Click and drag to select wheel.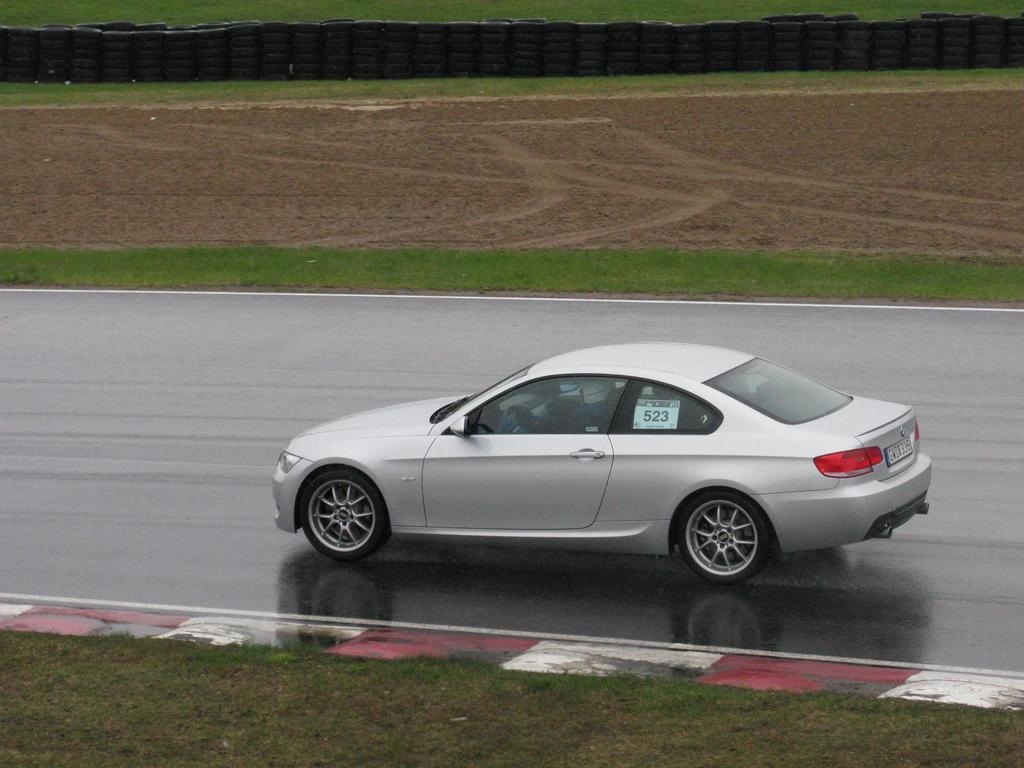
Selection: detection(299, 468, 390, 561).
